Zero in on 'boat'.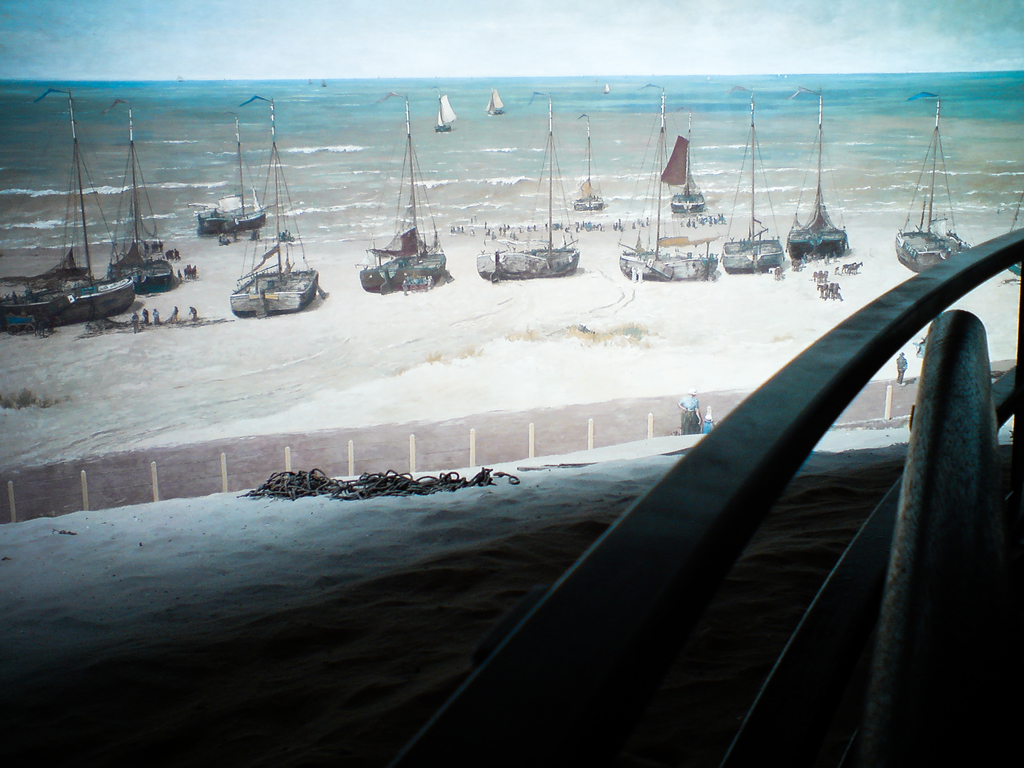
Zeroed in: <bbox>196, 117, 269, 243</bbox>.
